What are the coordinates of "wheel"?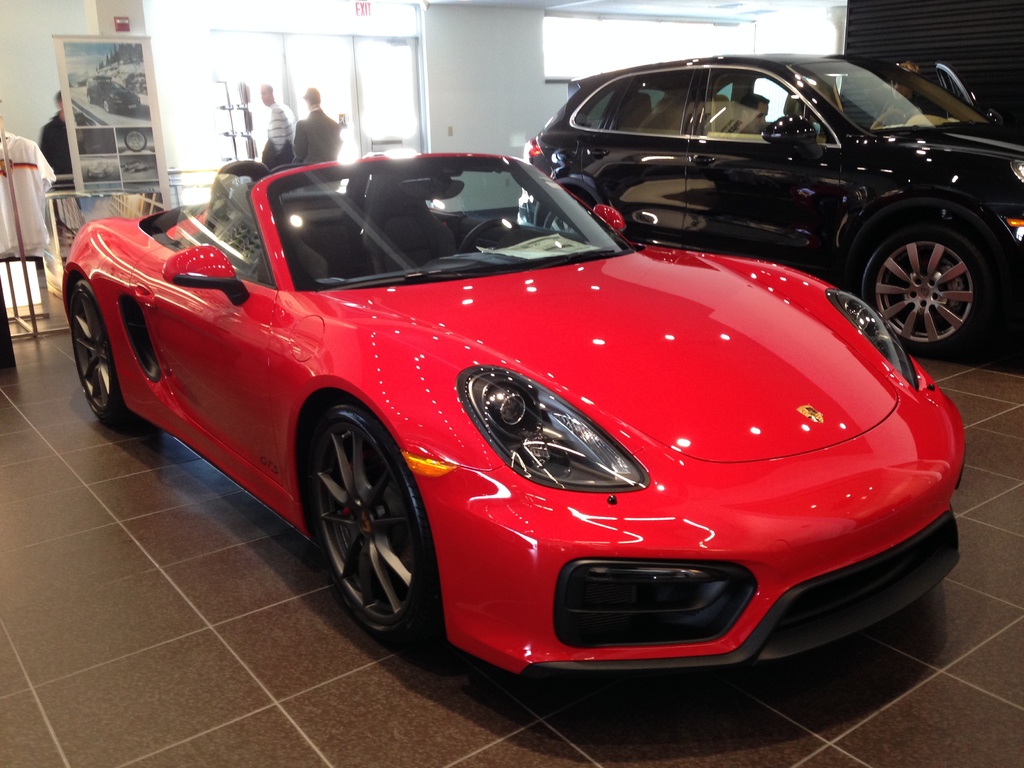
region(122, 128, 148, 152).
